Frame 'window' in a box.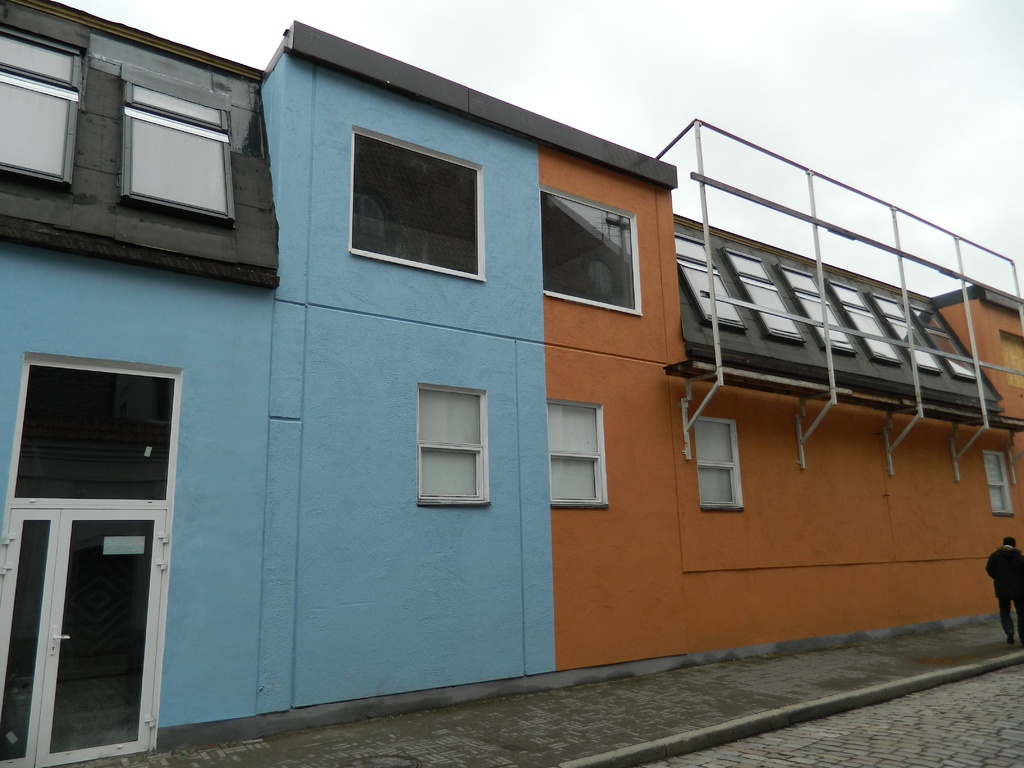
<bbox>982, 452, 1014, 520</bbox>.
